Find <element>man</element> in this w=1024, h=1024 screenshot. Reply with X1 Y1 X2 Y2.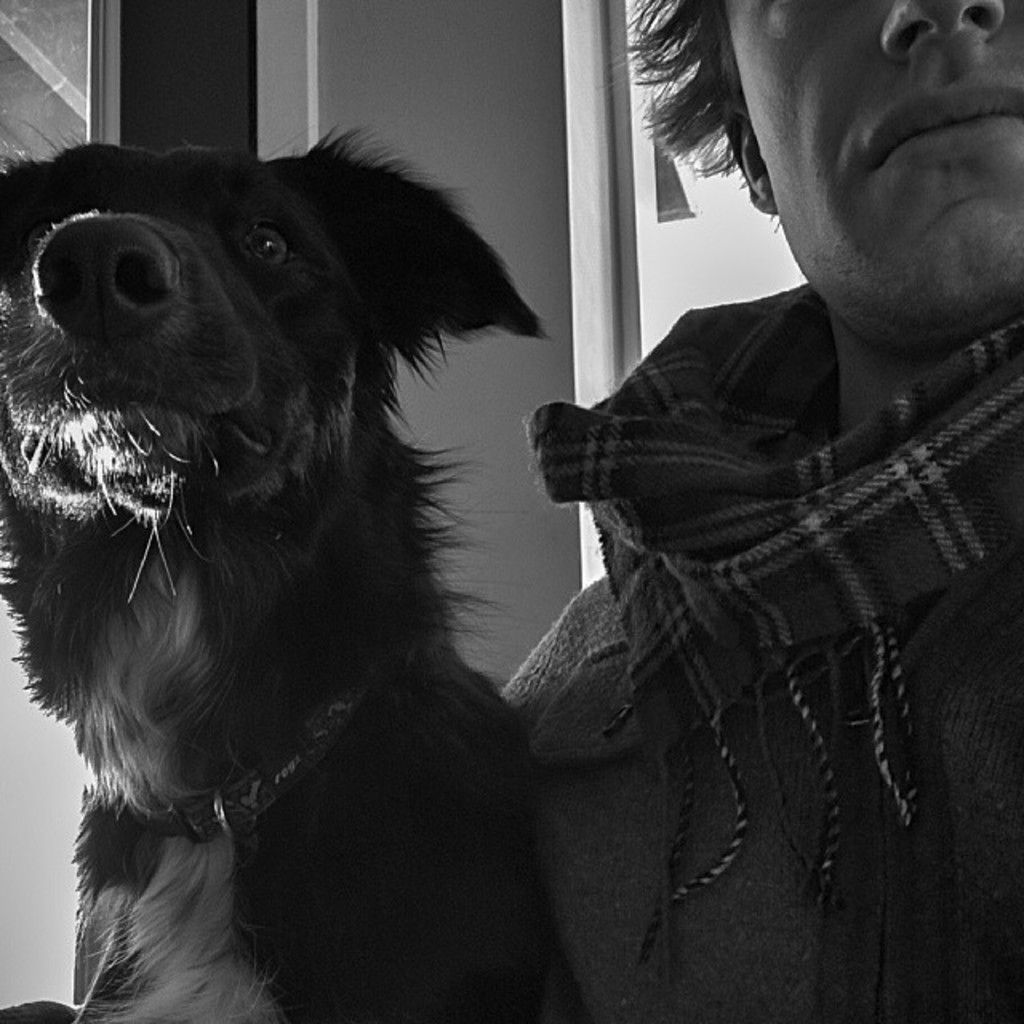
0 0 1022 1022.
